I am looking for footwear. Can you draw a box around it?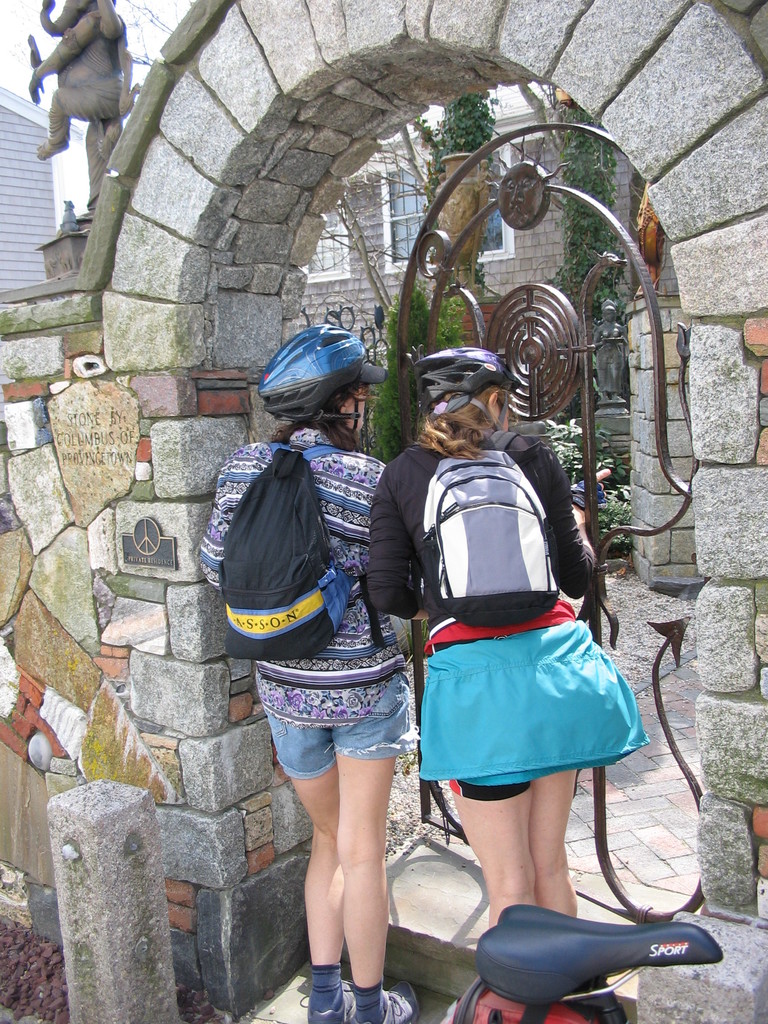
Sure, the bounding box is {"left": 344, "top": 975, "right": 419, "bottom": 1023}.
